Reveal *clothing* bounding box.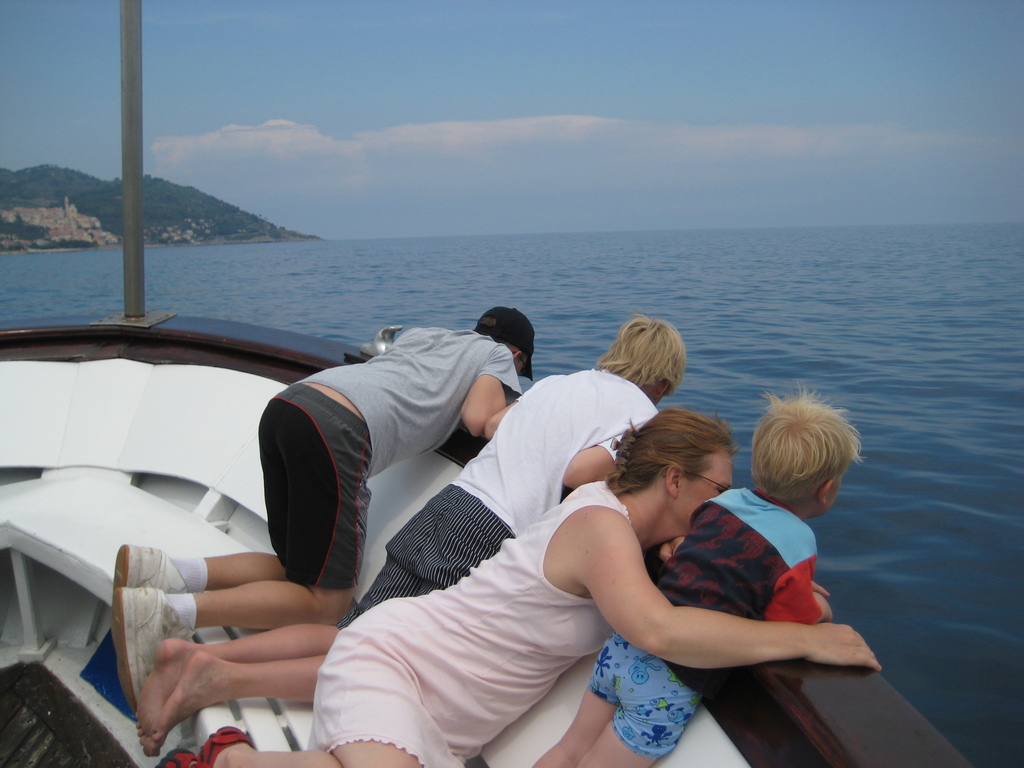
Revealed: select_region(307, 477, 624, 767).
